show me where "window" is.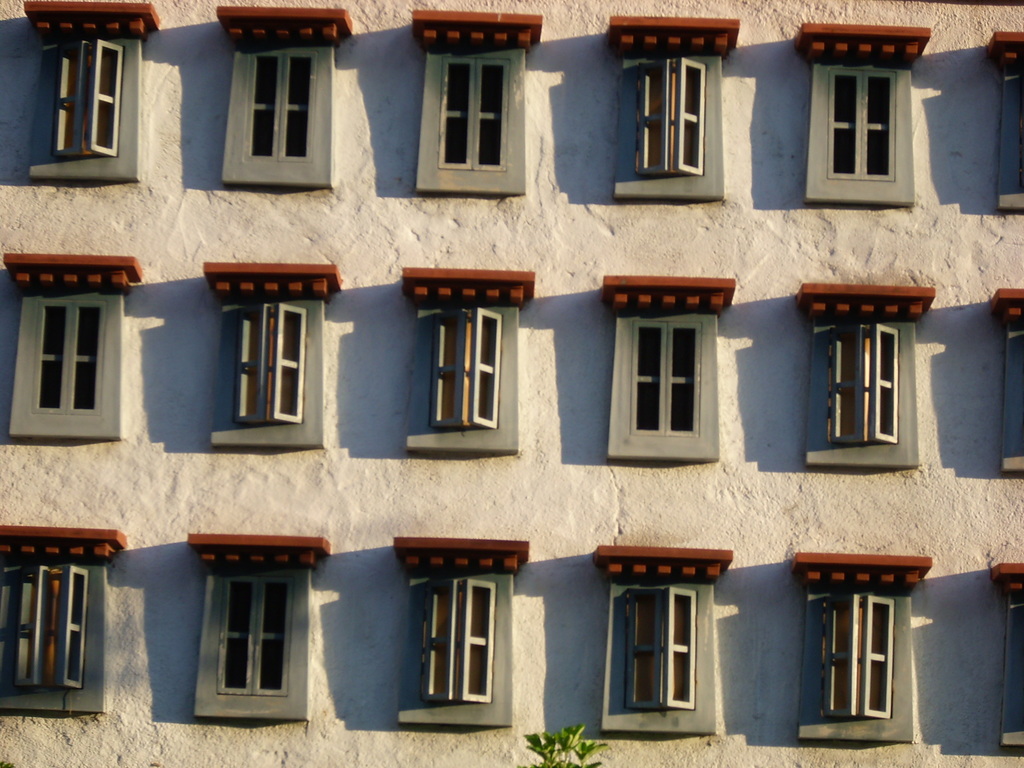
"window" is at left=796, top=292, right=927, bottom=467.
